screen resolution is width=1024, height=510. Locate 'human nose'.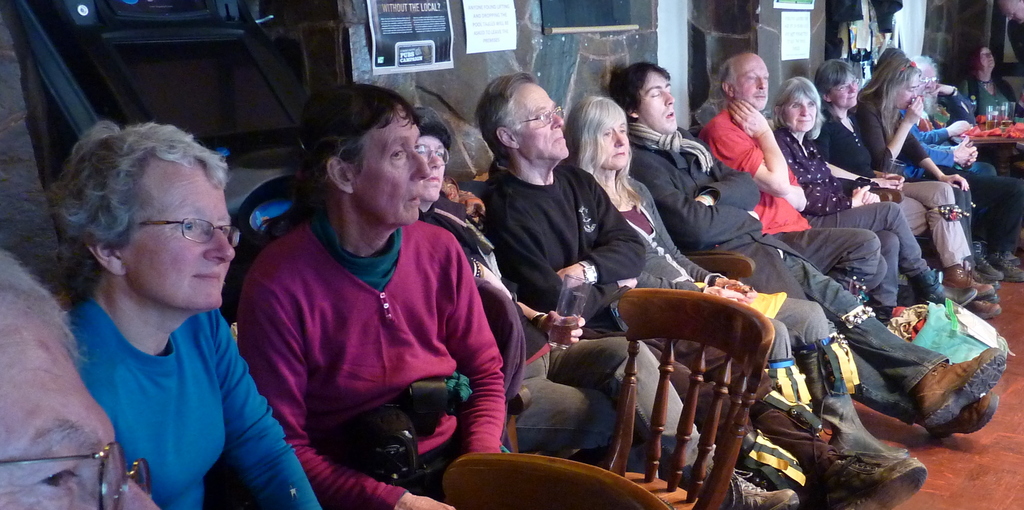
(x1=909, y1=90, x2=917, y2=101).
